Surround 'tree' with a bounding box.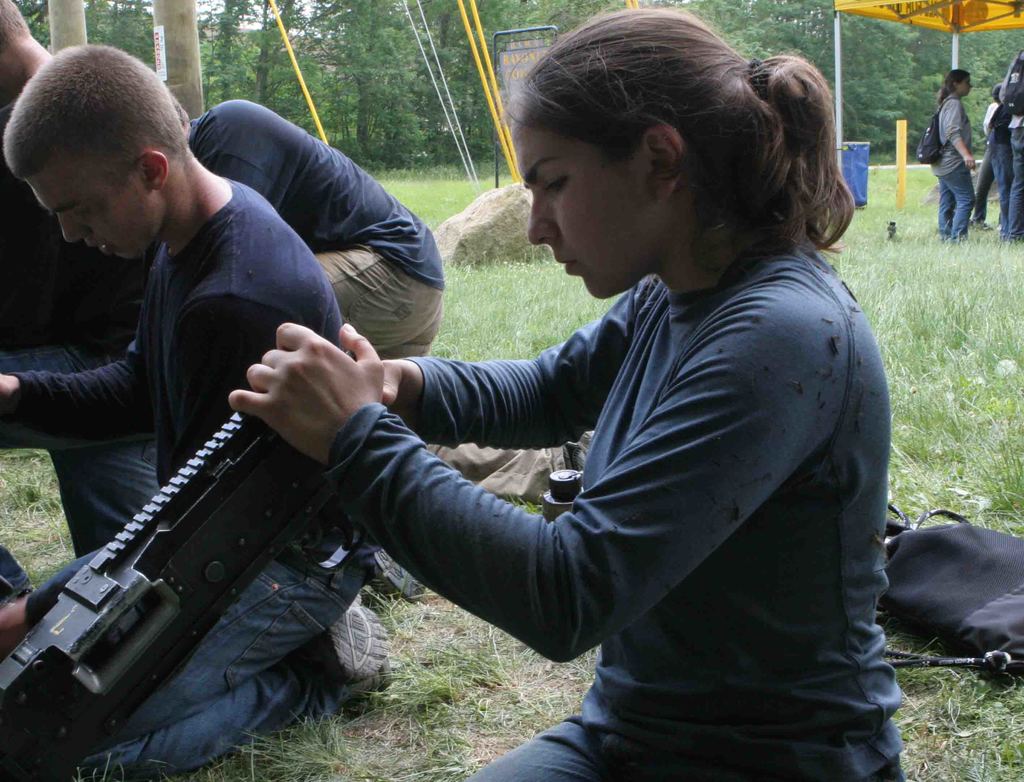
28,0,1023,192.
